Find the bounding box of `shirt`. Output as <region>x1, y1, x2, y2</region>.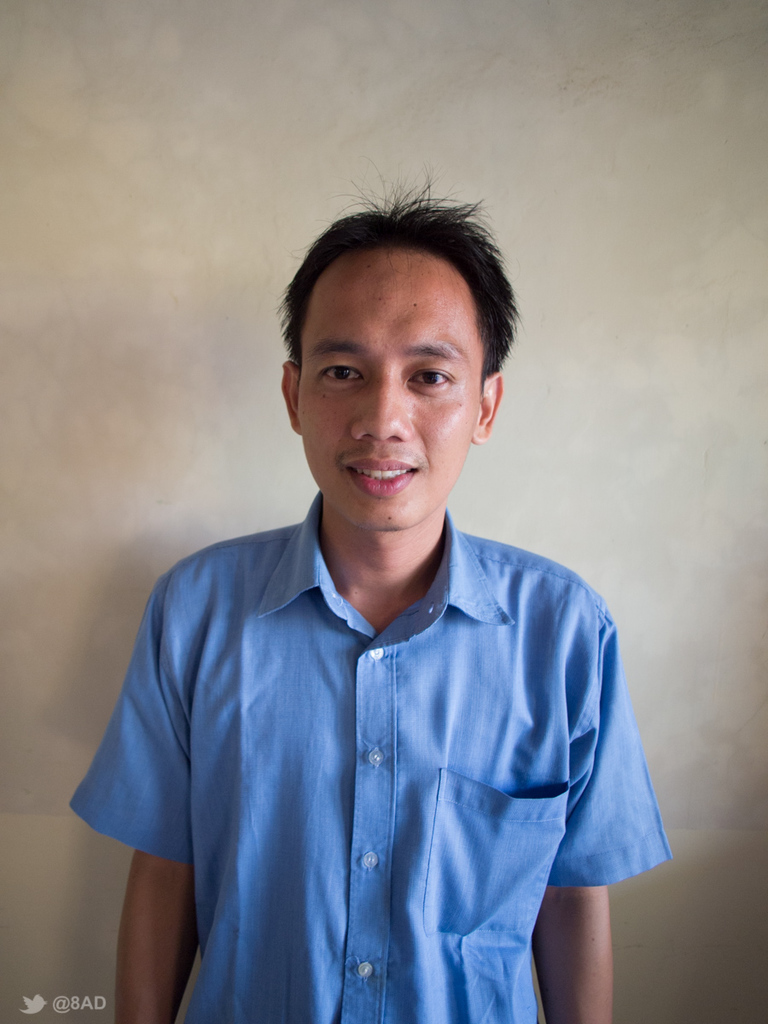
<region>70, 489, 675, 1021</region>.
